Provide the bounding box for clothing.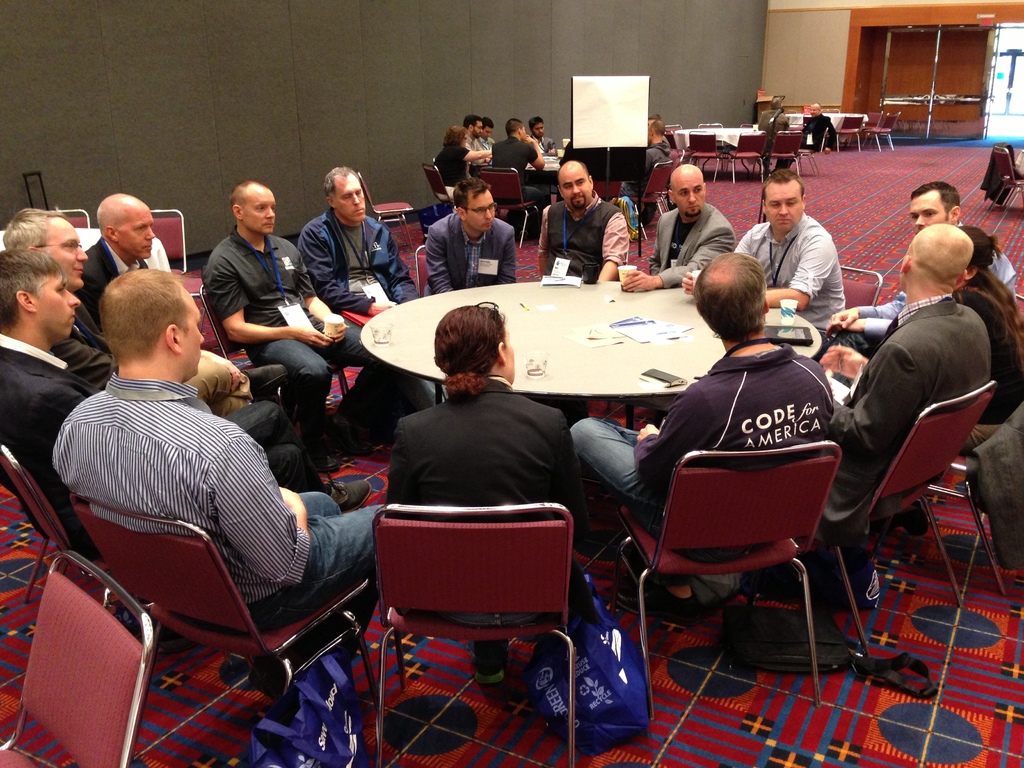
[left=617, top=132, right=669, bottom=223].
